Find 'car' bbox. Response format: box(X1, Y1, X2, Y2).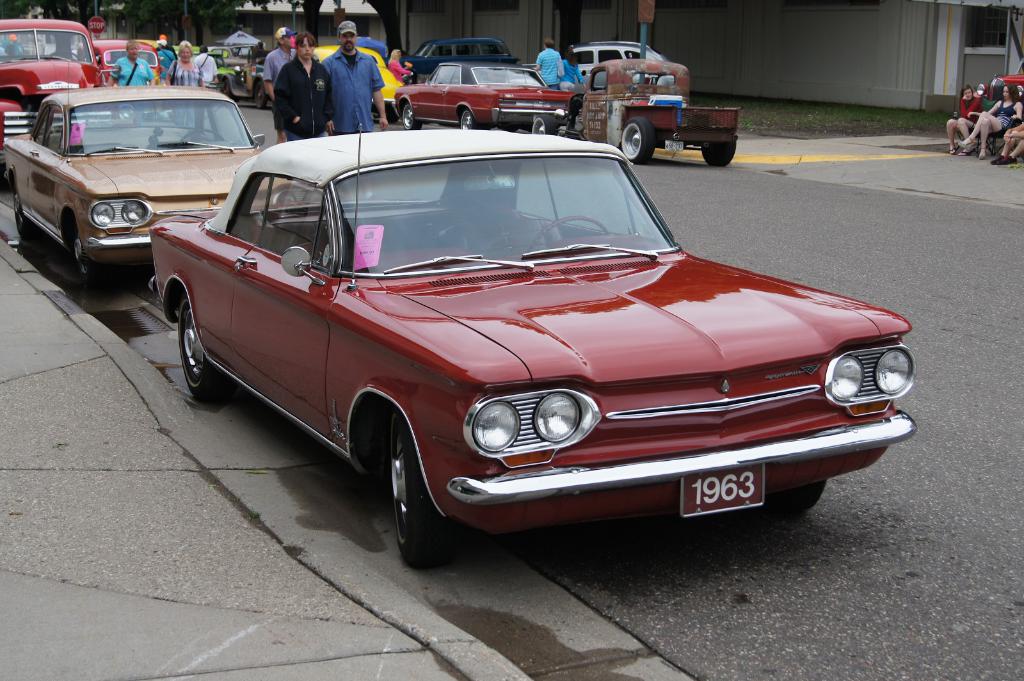
box(77, 38, 173, 116).
